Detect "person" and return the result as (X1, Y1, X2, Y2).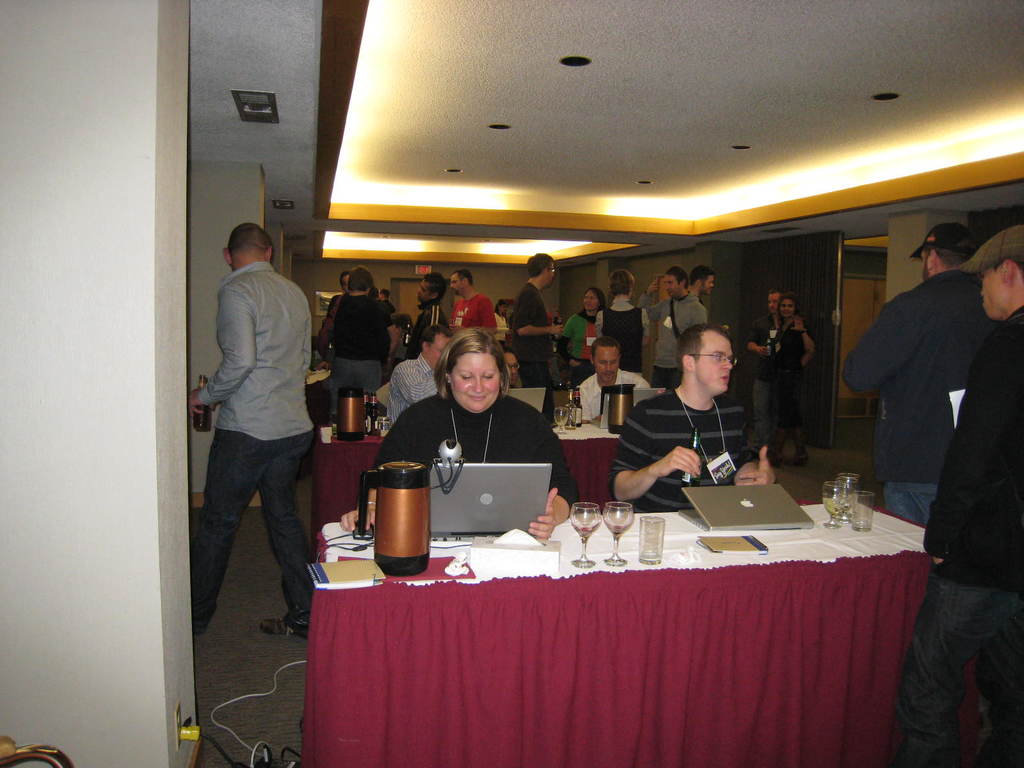
(567, 338, 658, 434).
